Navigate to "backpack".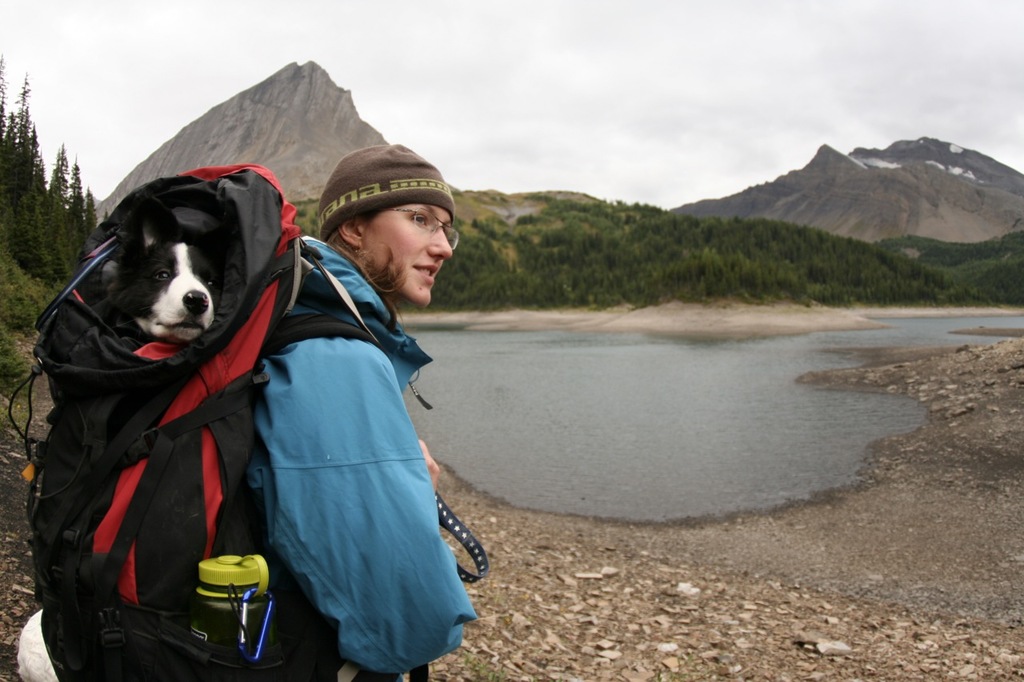
Navigation target: [32,168,386,681].
